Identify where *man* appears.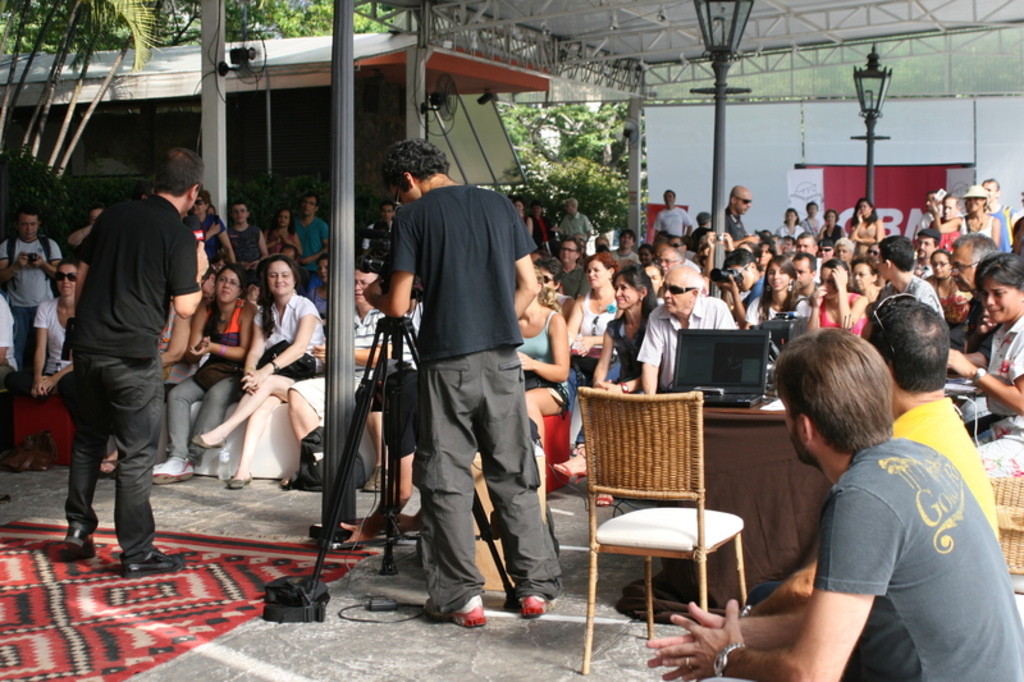
Appears at Rect(740, 294, 1001, 615).
